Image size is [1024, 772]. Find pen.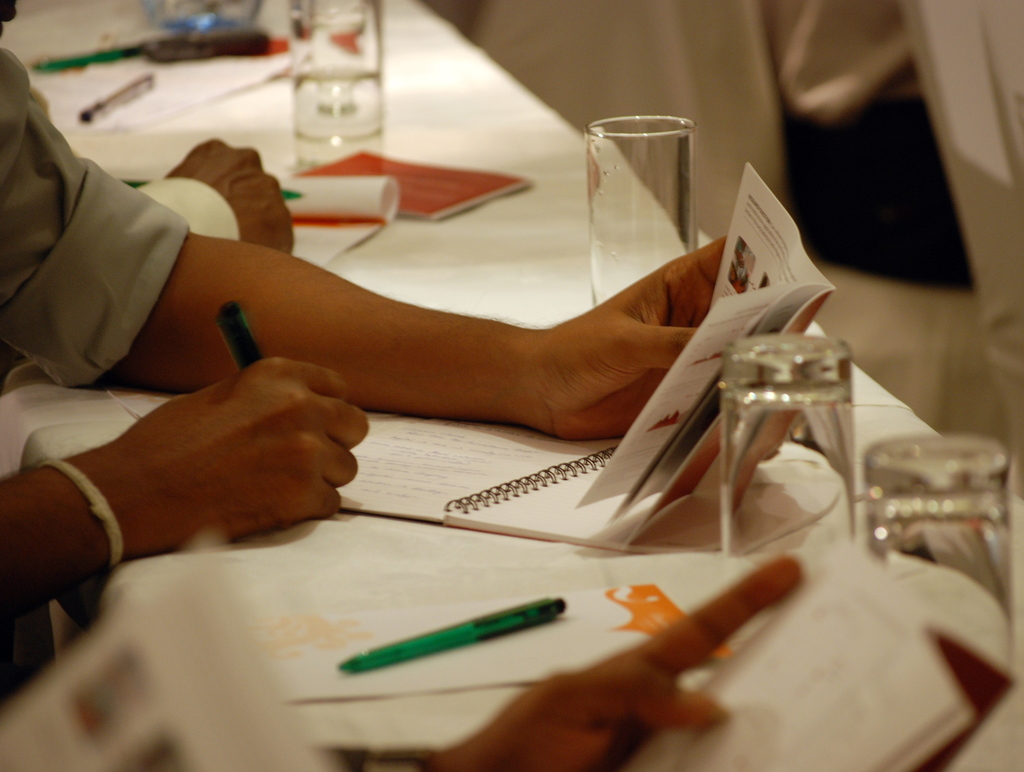
{"left": 331, "top": 594, "right": 570, "bottom": 673}.
